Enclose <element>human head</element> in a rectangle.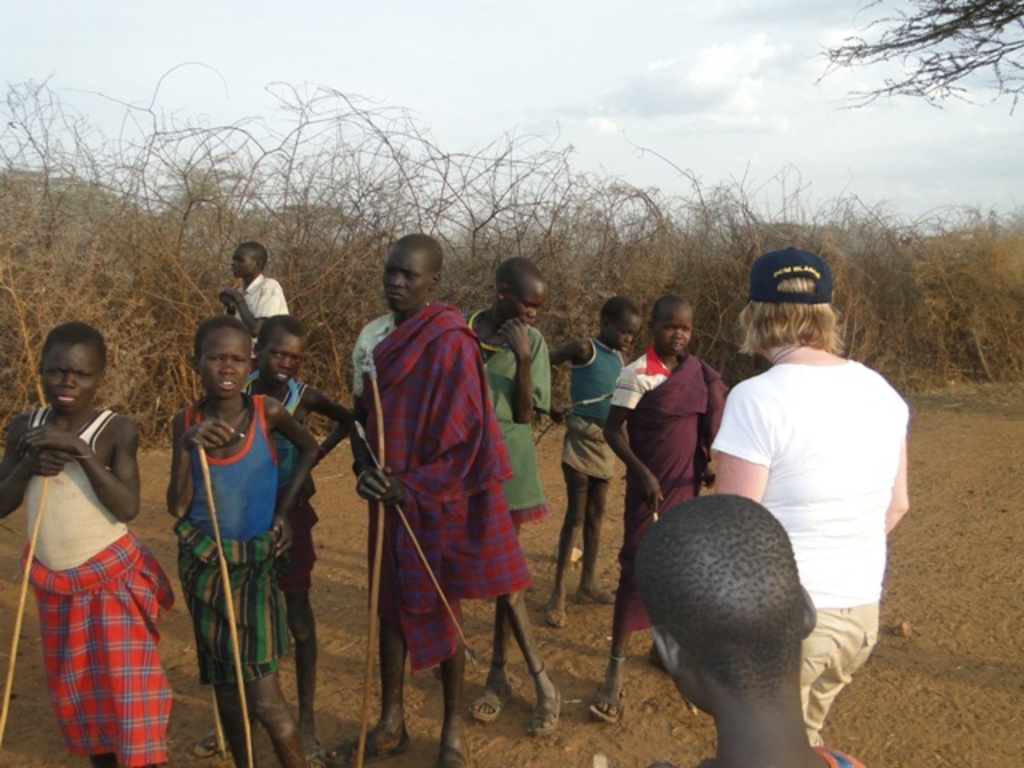
box(491, 259, 544, 323).
